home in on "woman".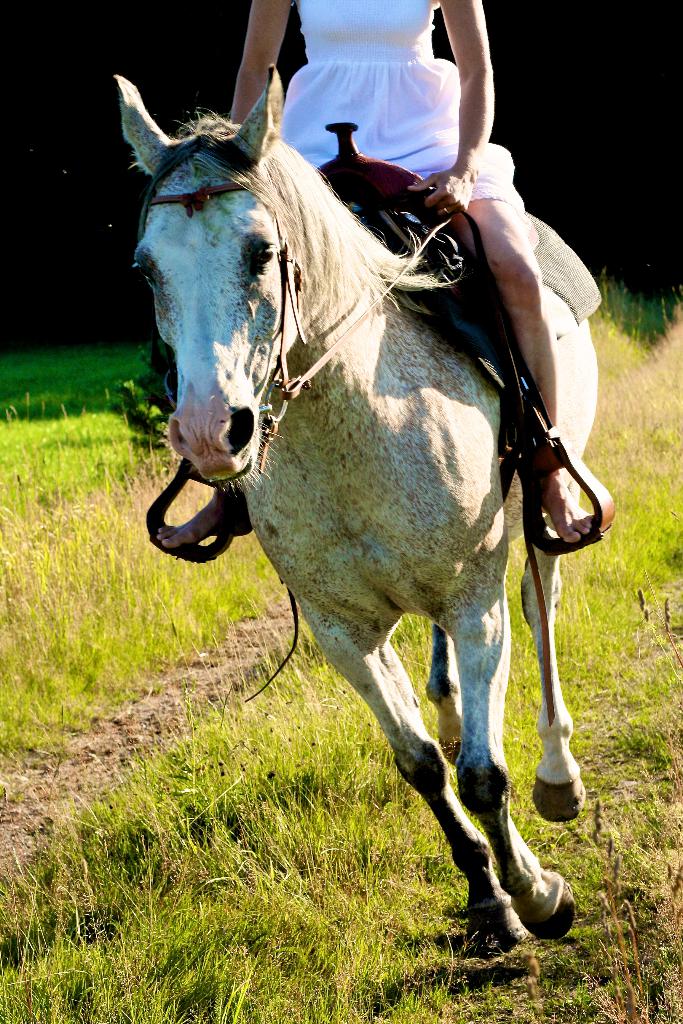
Homed in at (106, 0, 675, 593).
